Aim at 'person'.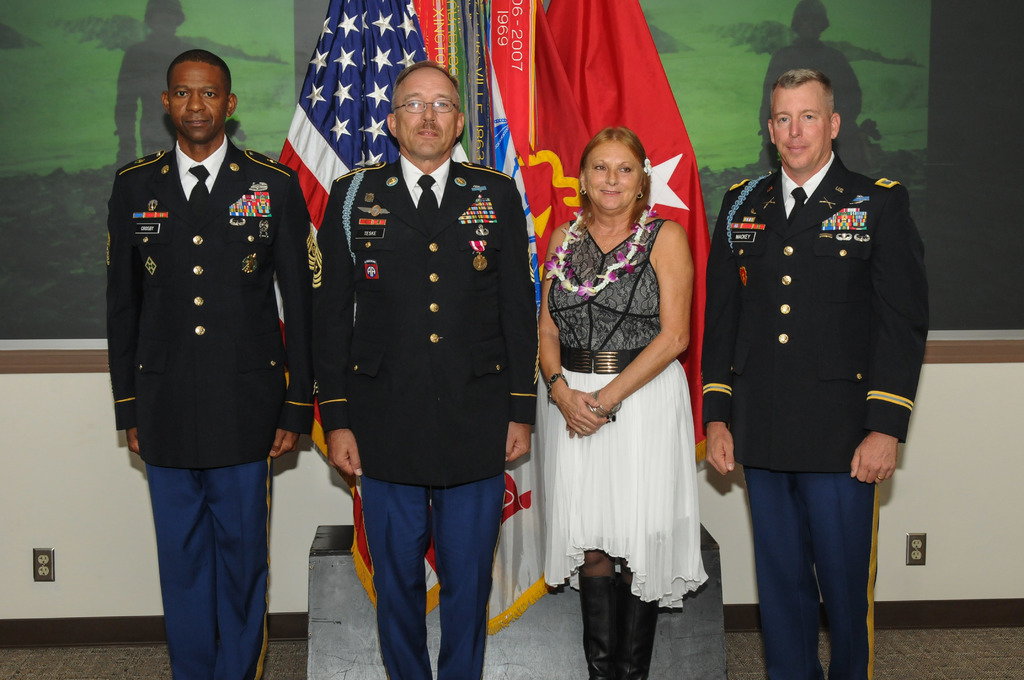
Aimed at {"x1": 709, "y1": 71, "x2": 932, "y2": 679}.
